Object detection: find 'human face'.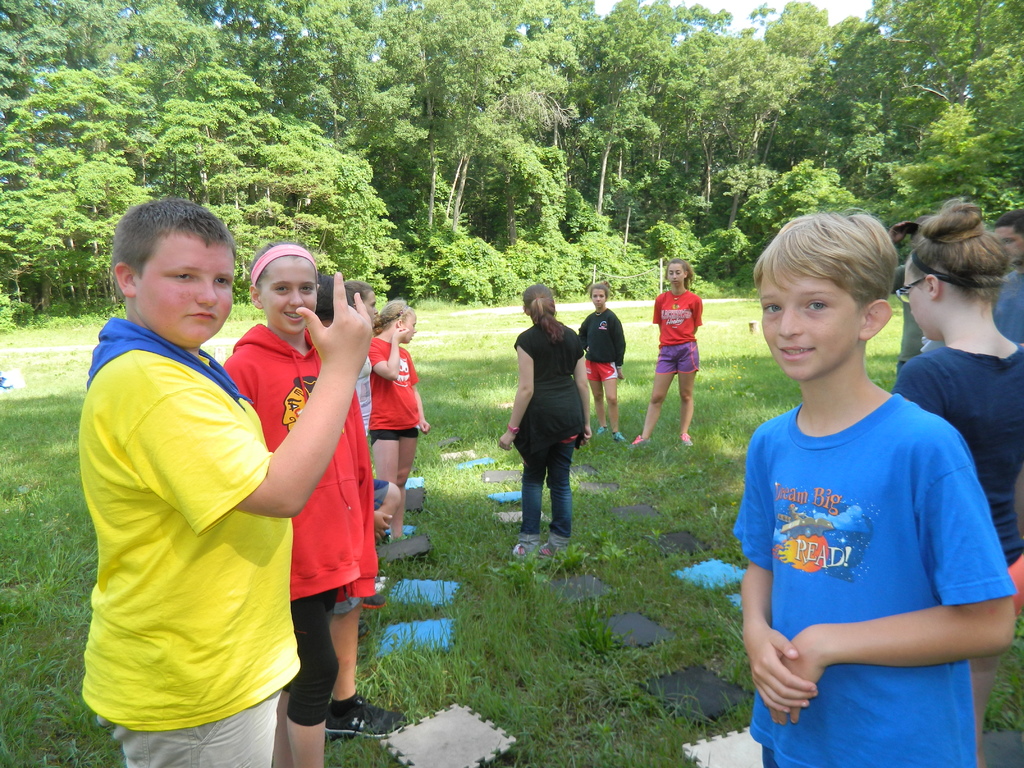
592/292/608/309.
